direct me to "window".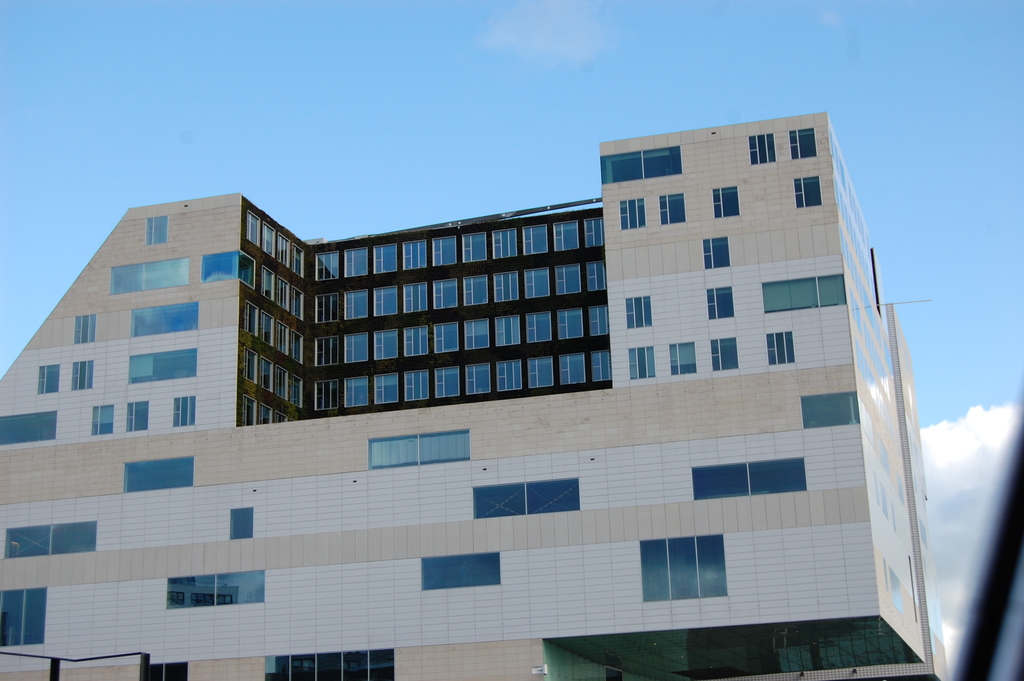
Direction: bbox=[165, 568, 264, 609].
